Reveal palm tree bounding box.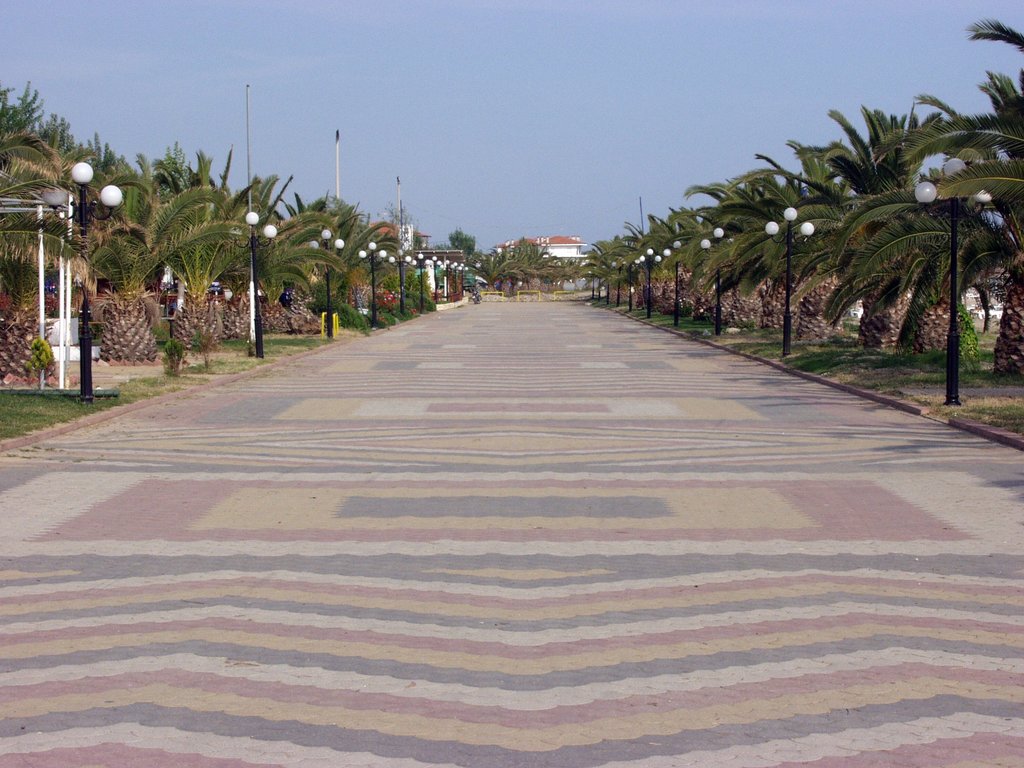
Revealed: locate(96, 175, 203, 318).
